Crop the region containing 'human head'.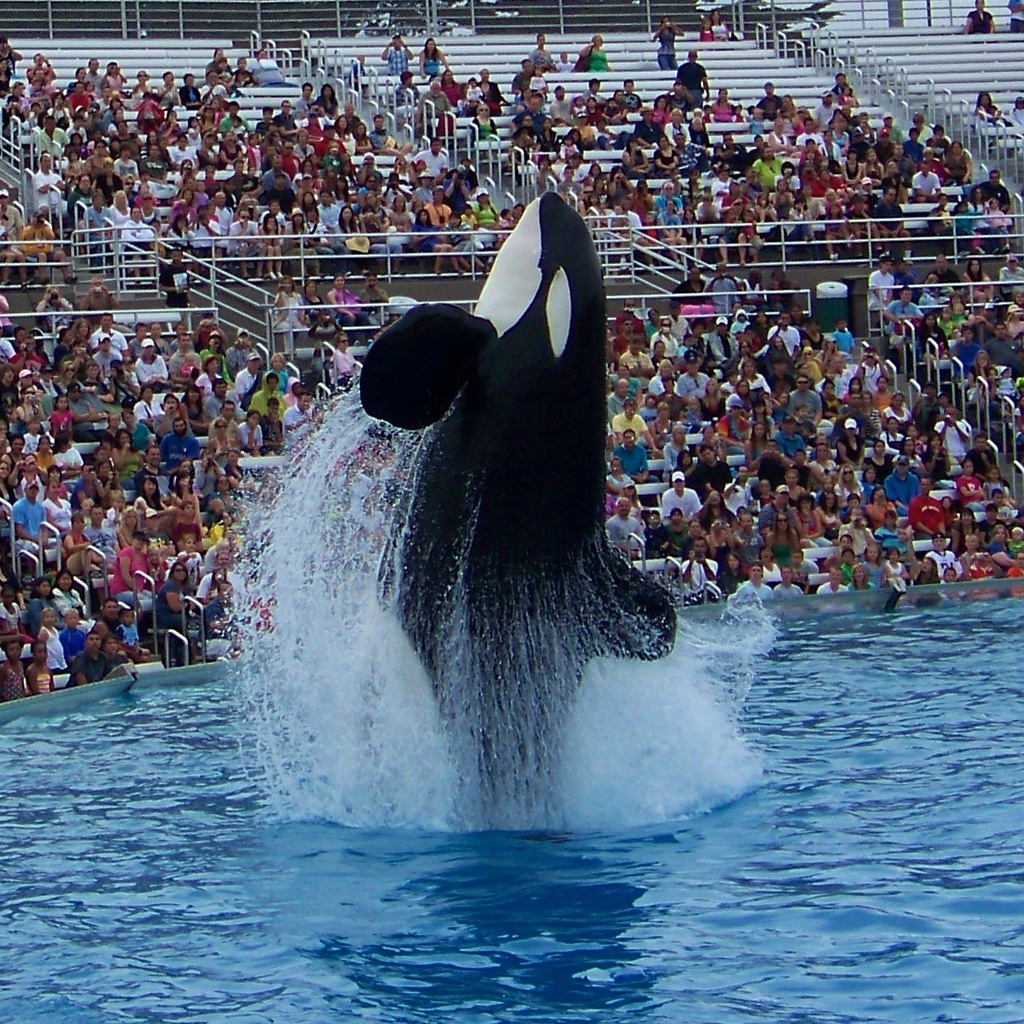
Crop region: (847,495,857,511).
